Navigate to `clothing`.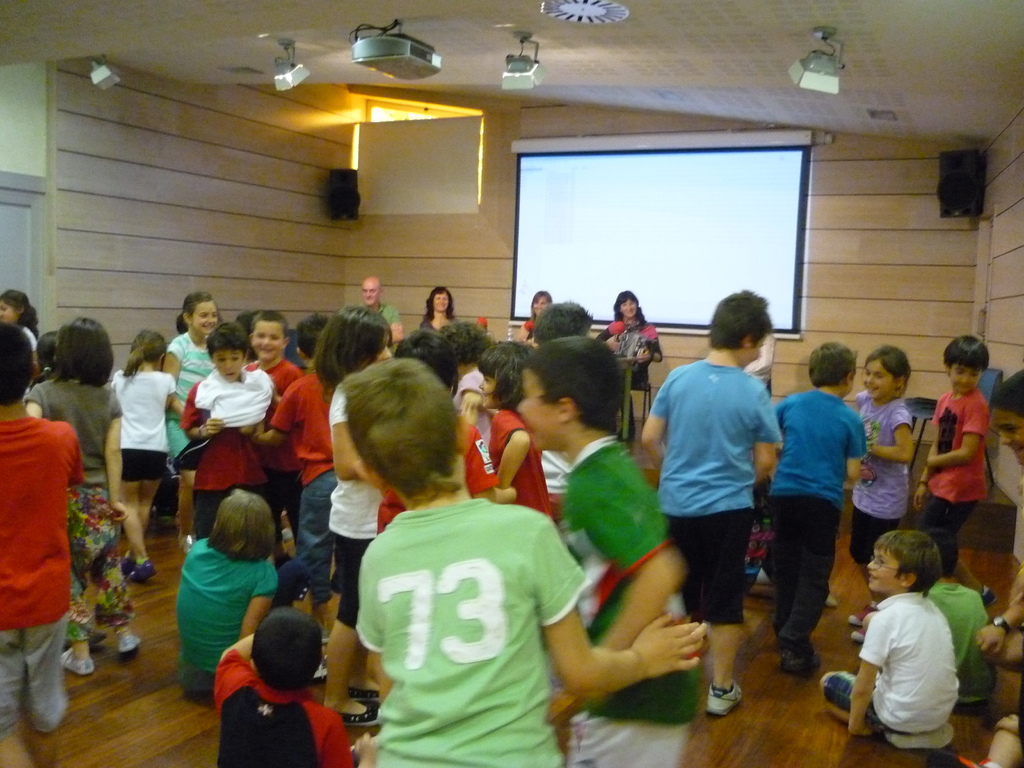
Navigation target: pyautogui.locateOnScreen(595, 326, 655, 389).
